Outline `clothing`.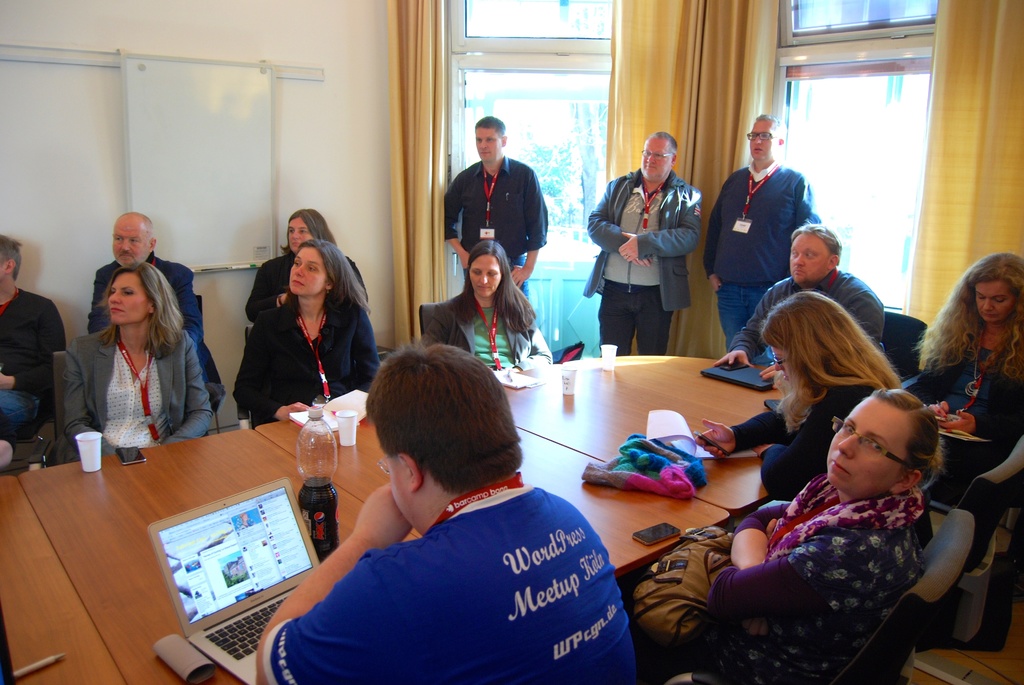
Outline: [x1=92, y1=263, x2=223, y2=400].
